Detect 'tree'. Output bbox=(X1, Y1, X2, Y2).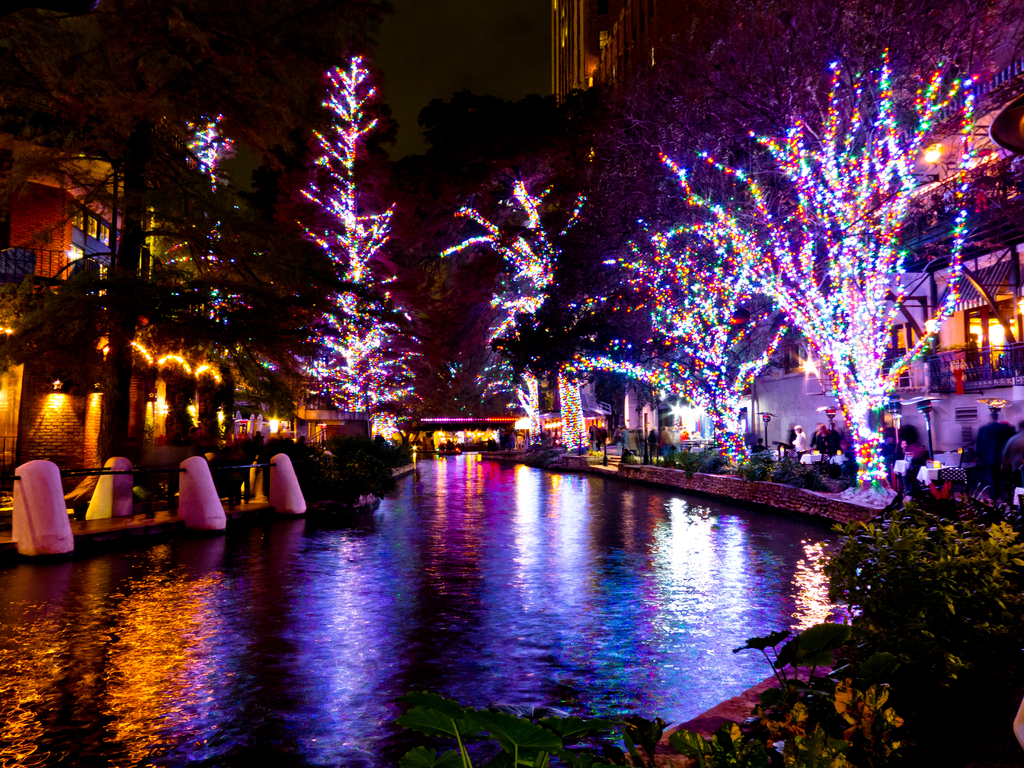
bbox=(602, 42, 953, 534).
